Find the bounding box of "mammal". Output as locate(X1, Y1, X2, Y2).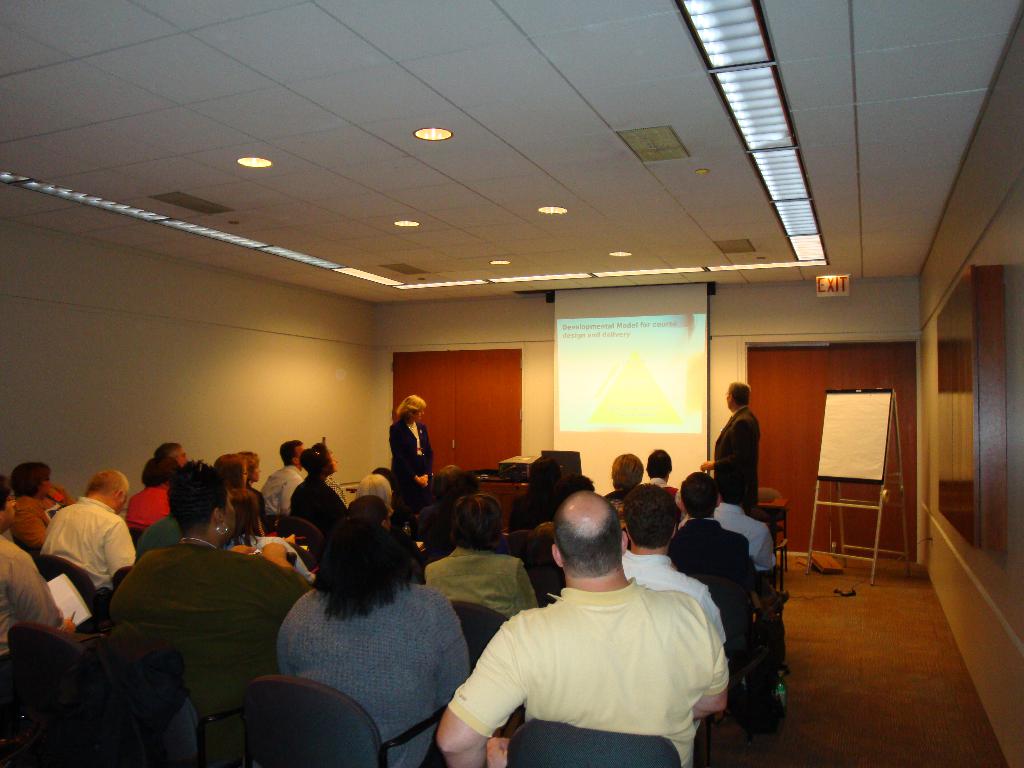
locate(6, 461, 70, 556).
